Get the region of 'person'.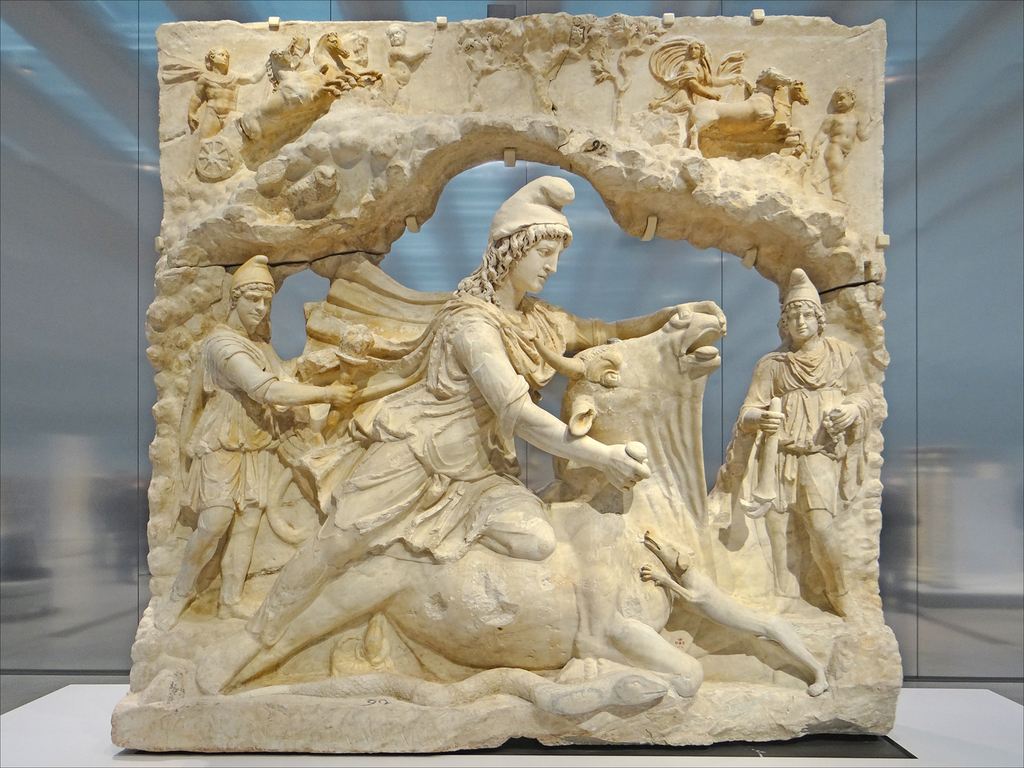
detection(368, 26, 438, 107).
